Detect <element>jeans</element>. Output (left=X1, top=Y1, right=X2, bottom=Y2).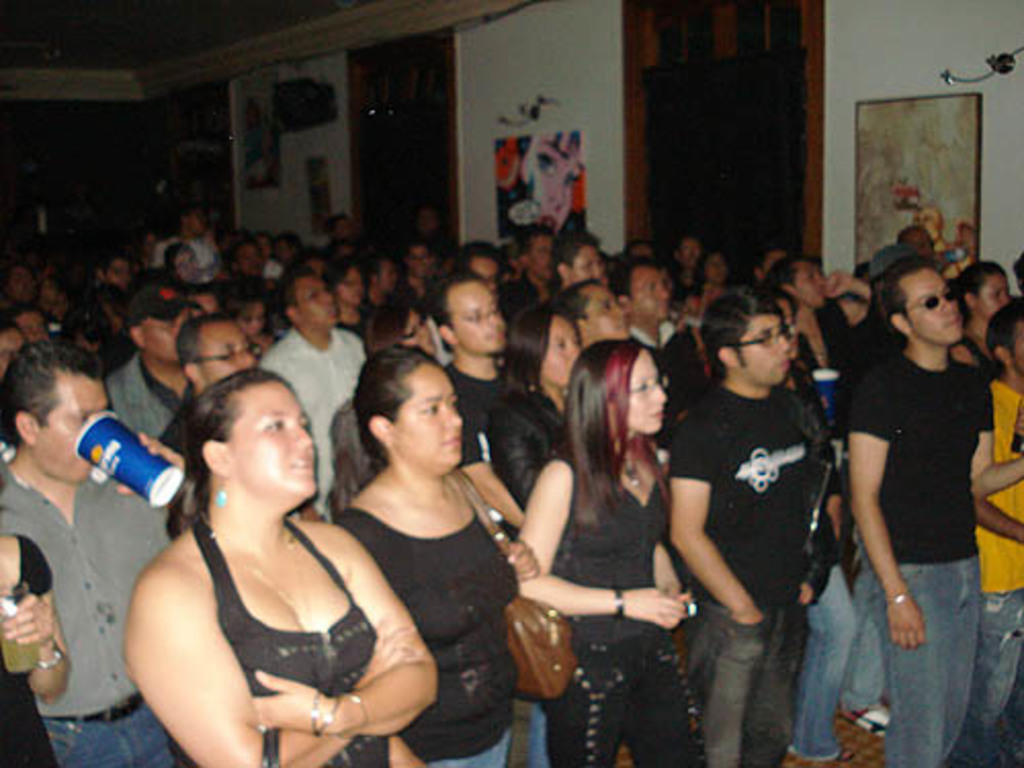
(left=860, top=553, right=975, bottom=766).
